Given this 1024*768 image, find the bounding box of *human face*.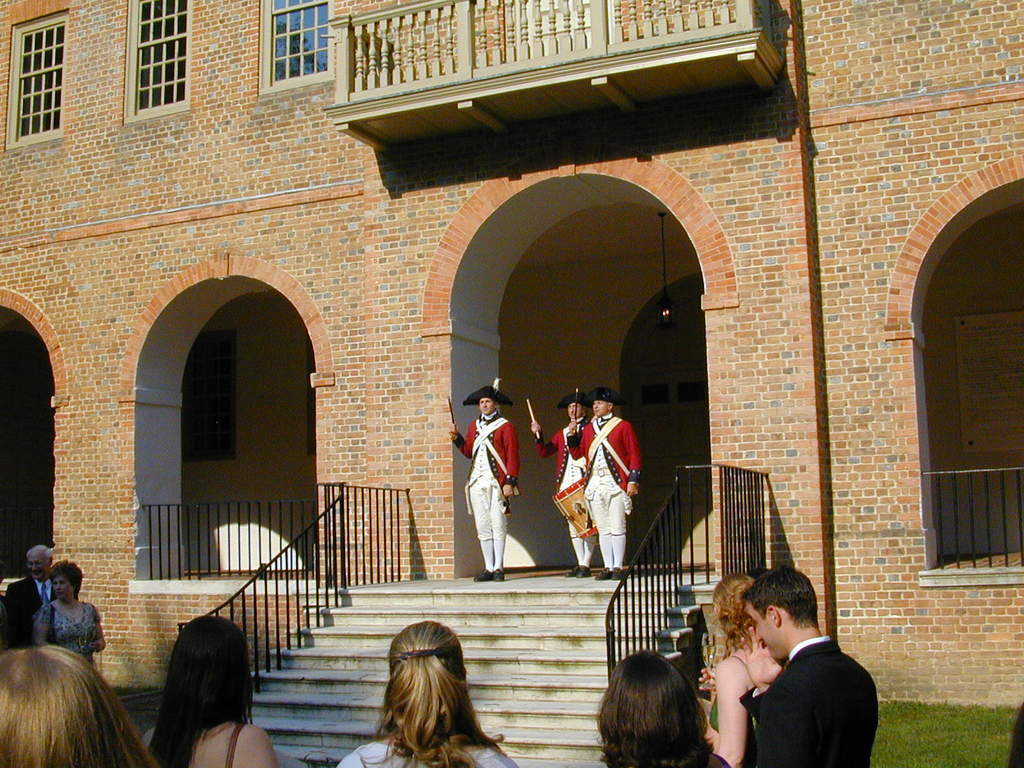
box(749, 602, 781, 659).
